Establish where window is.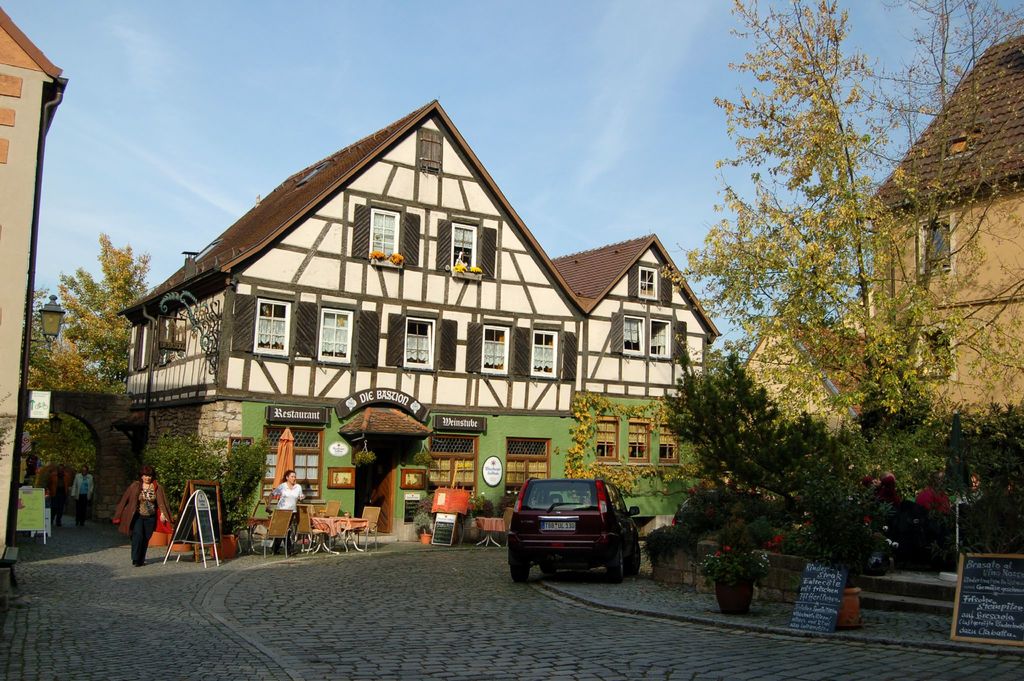
Established at 261 425 323 506.
